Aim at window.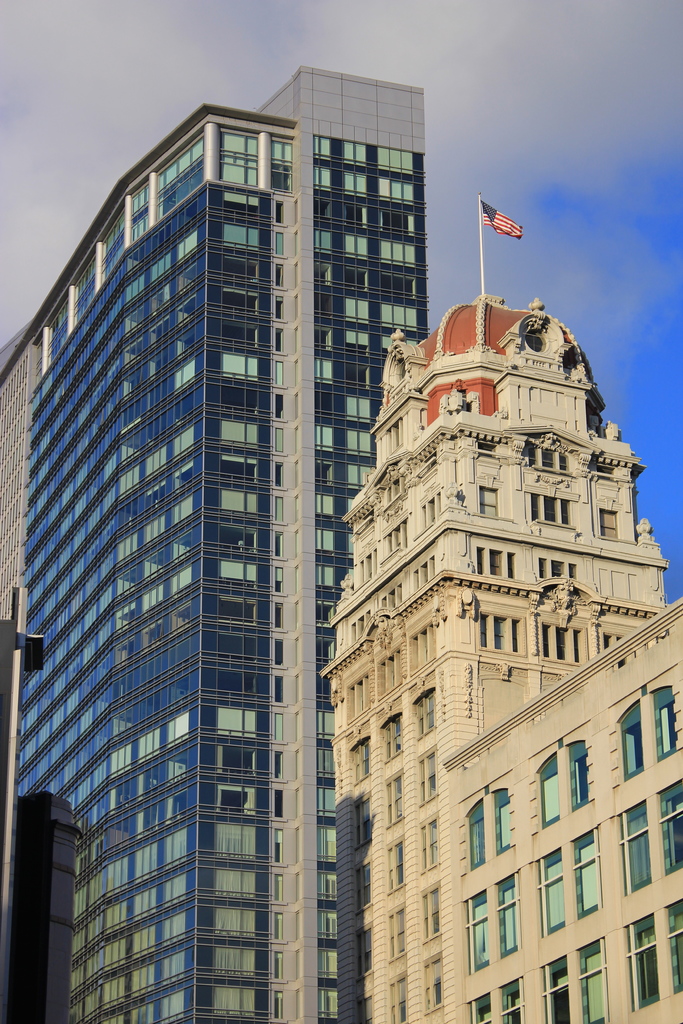
Aimed at 621:699:638:783.
